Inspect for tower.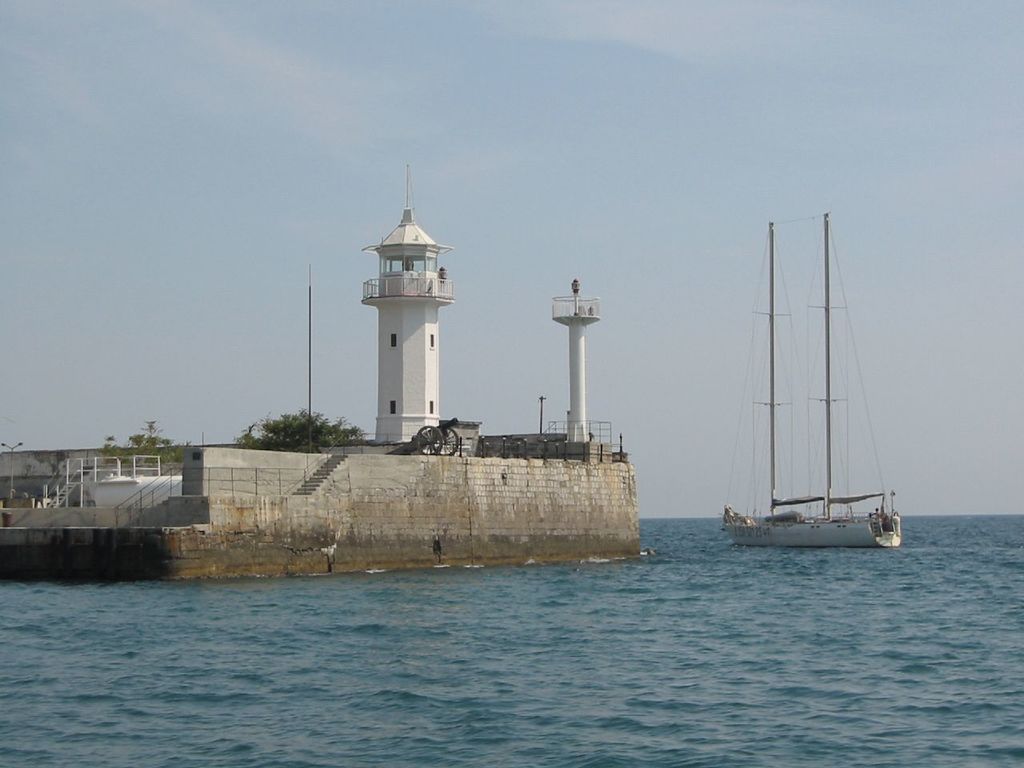
Inspection: {"x1": 554, "y1": 274, "x2": 601, "y2": 442}.
